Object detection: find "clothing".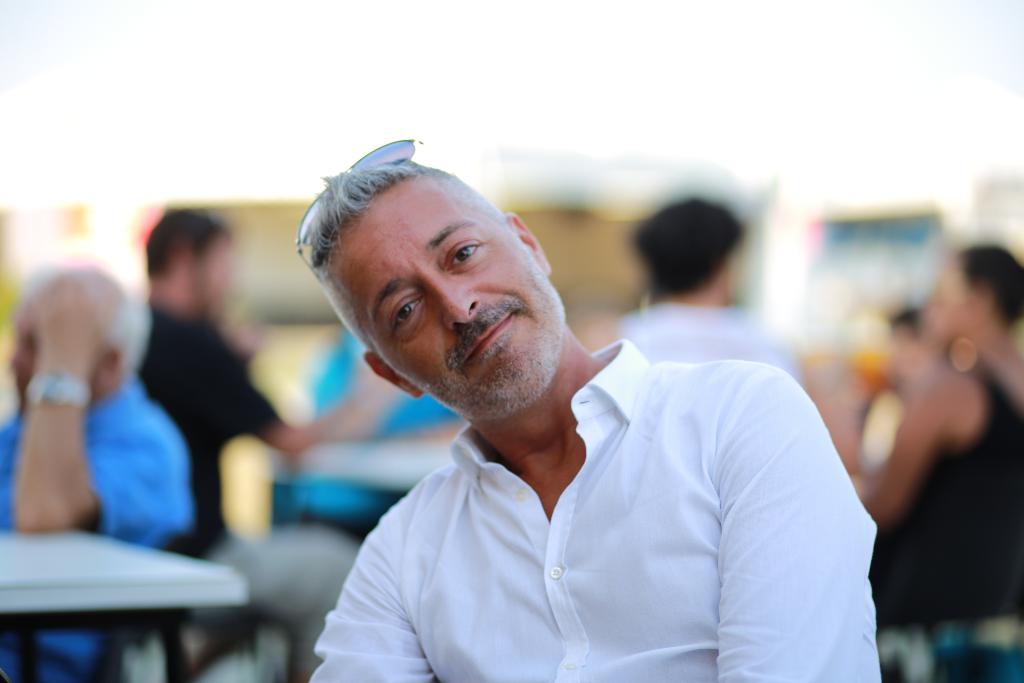
rect(0, 372, 197, 574).
